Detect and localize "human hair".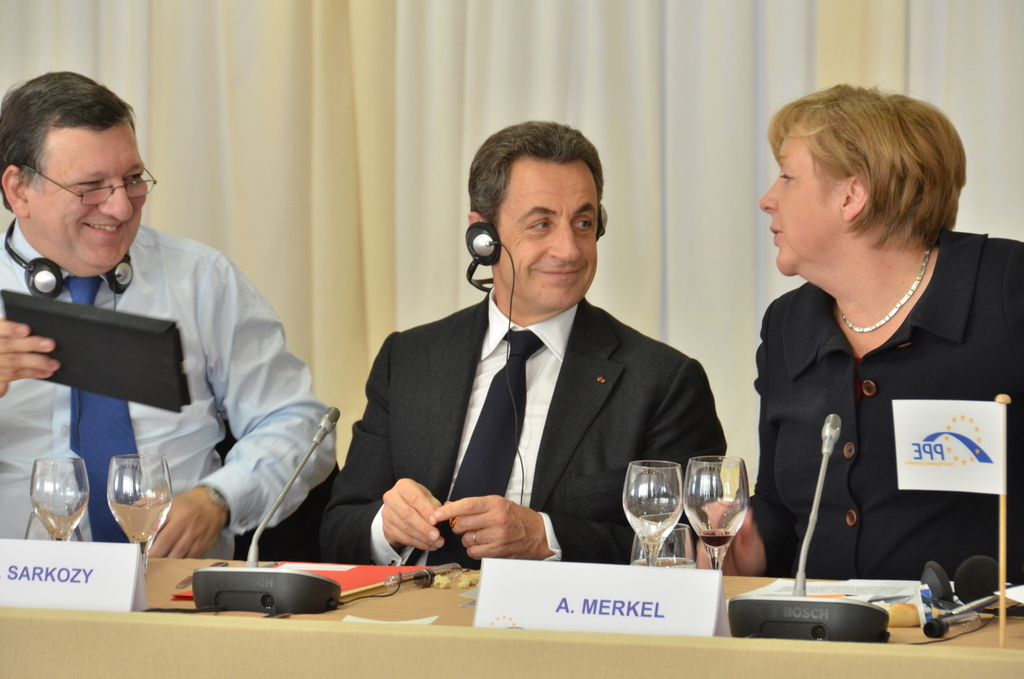
Localized at <region>763, 80, 968, 252</region>.
